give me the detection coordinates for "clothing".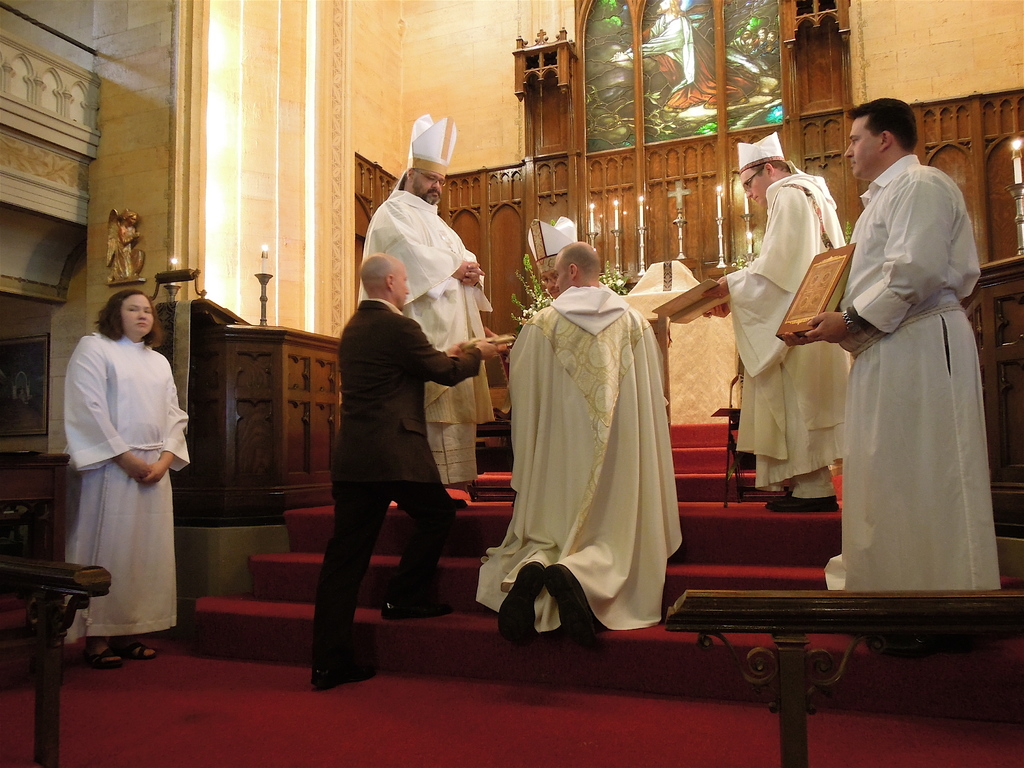
box=[355, 177, 495, 483].
